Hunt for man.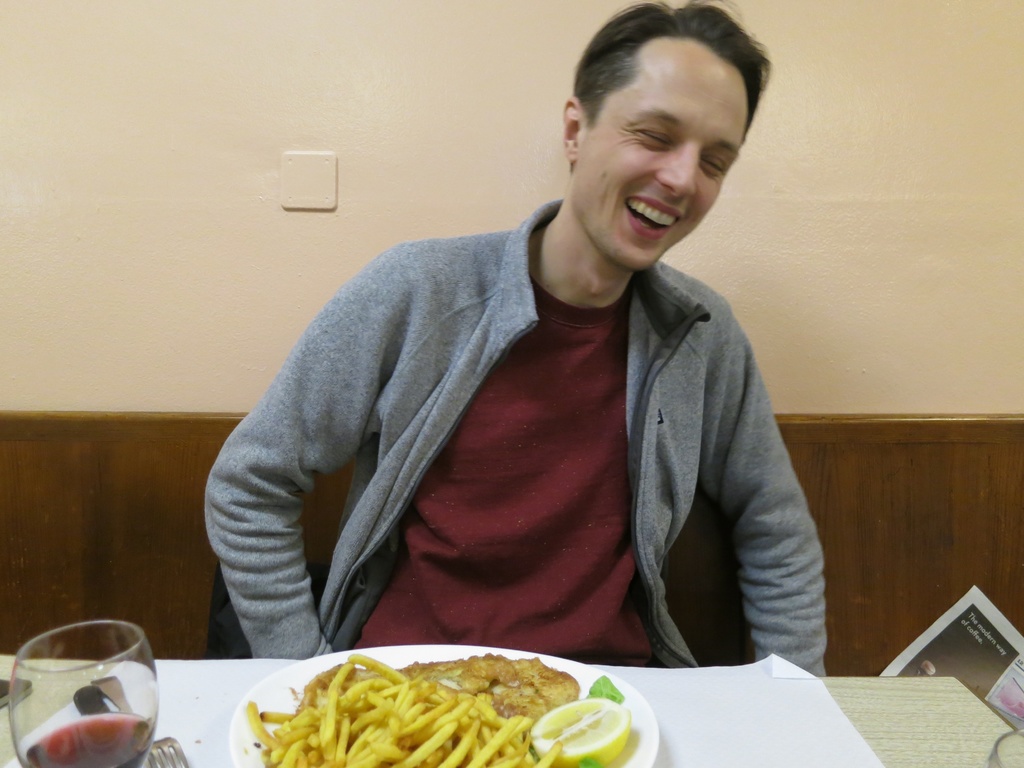
Hunted down at detection(203, 0, 838, 686).
